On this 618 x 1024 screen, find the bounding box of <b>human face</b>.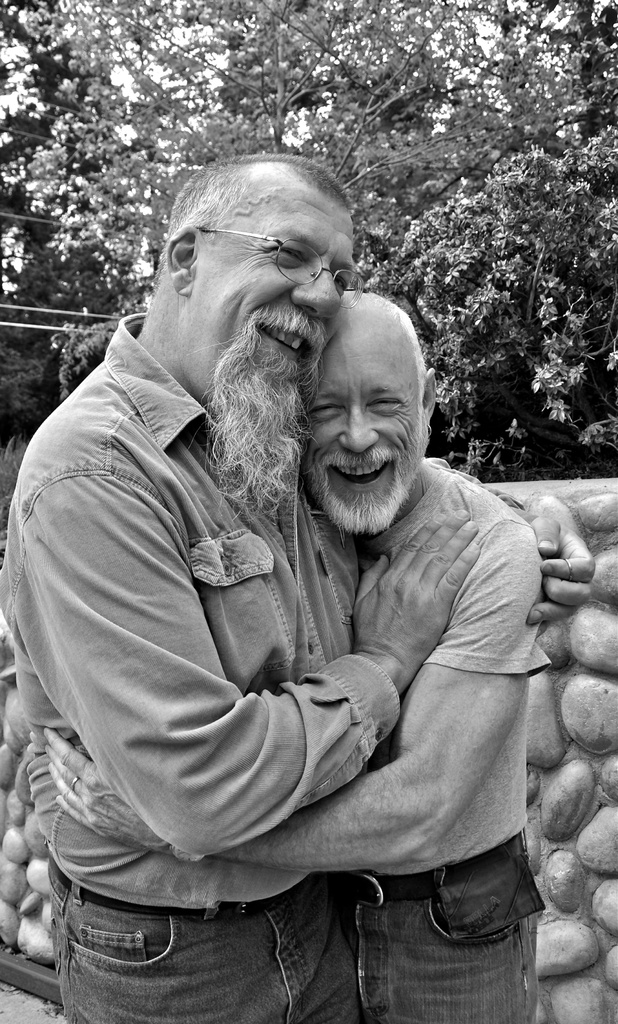
Bounding box: [197,176,353,381].
